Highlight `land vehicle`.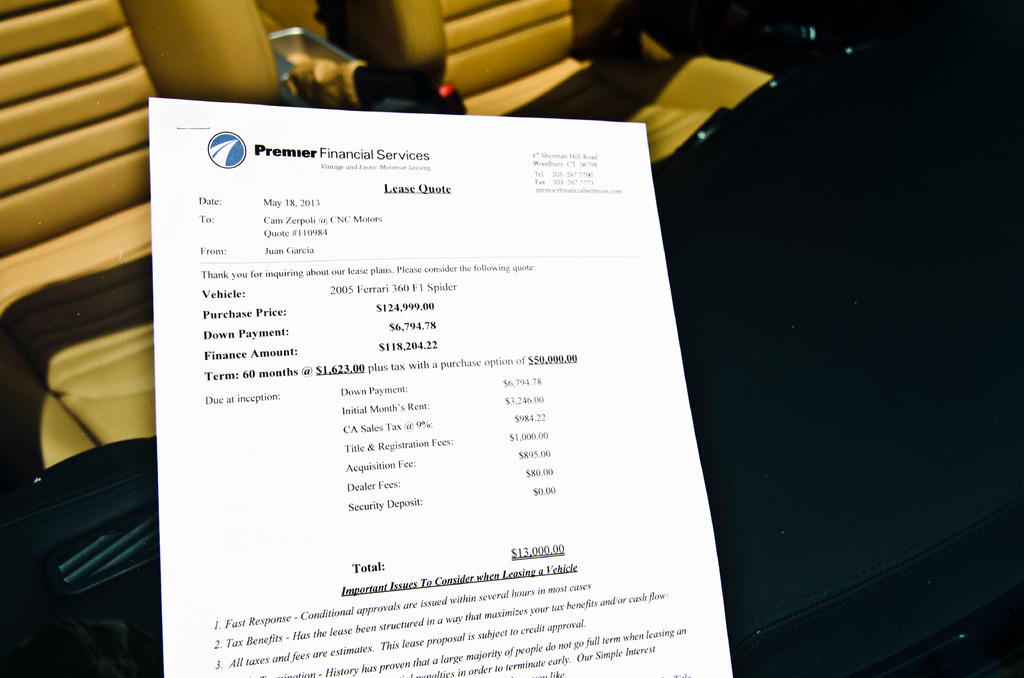
Highlighted region: region(0, 0, 1023, 677).
